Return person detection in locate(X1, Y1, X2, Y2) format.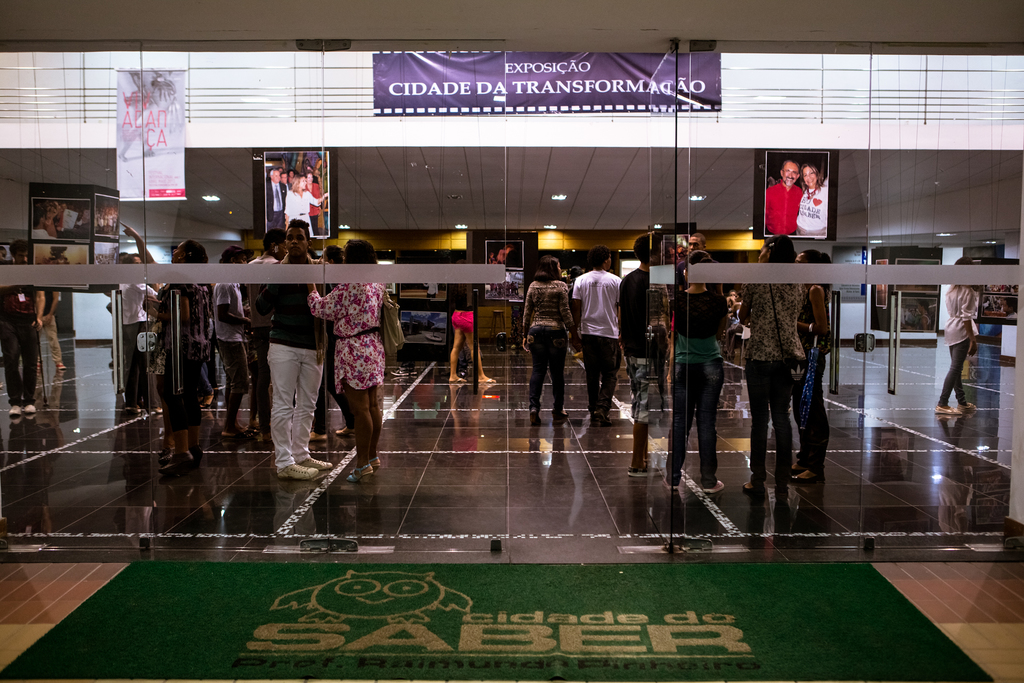
locate(521, 252, 576, 427).
